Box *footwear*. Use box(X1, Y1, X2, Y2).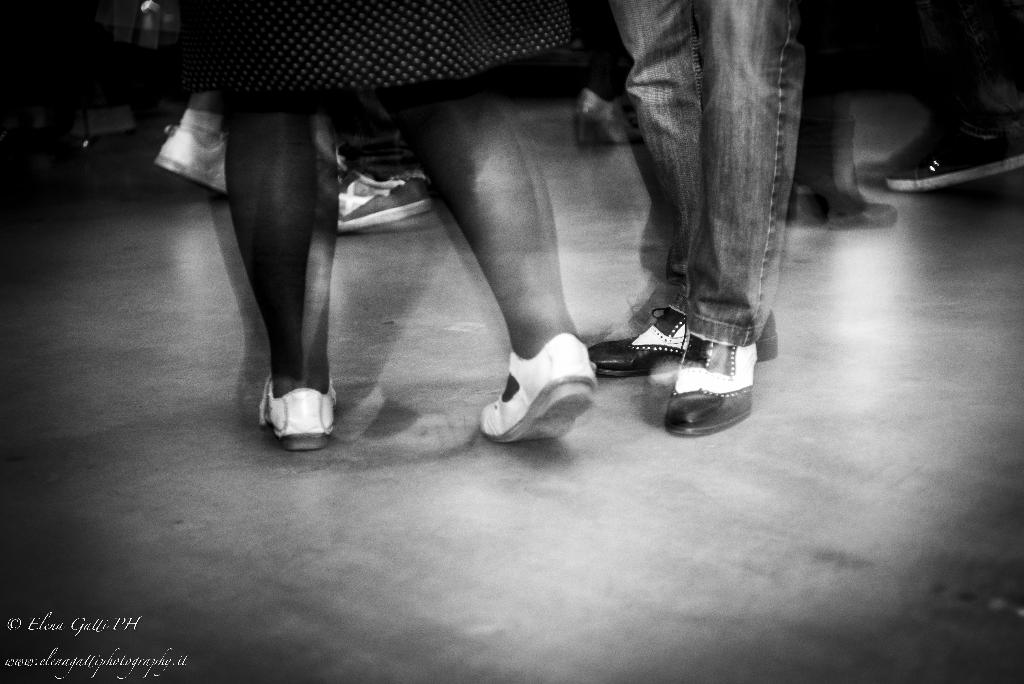
box(584, 302, 780, 384).
